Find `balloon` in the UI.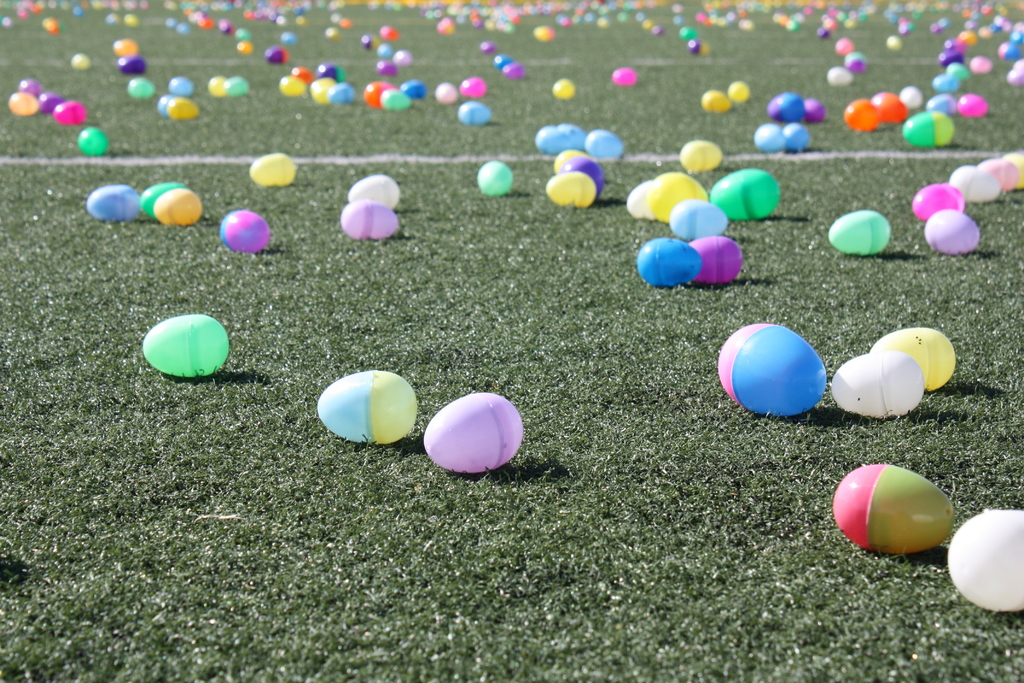
UI element at region(261, 42, 287, 65).
